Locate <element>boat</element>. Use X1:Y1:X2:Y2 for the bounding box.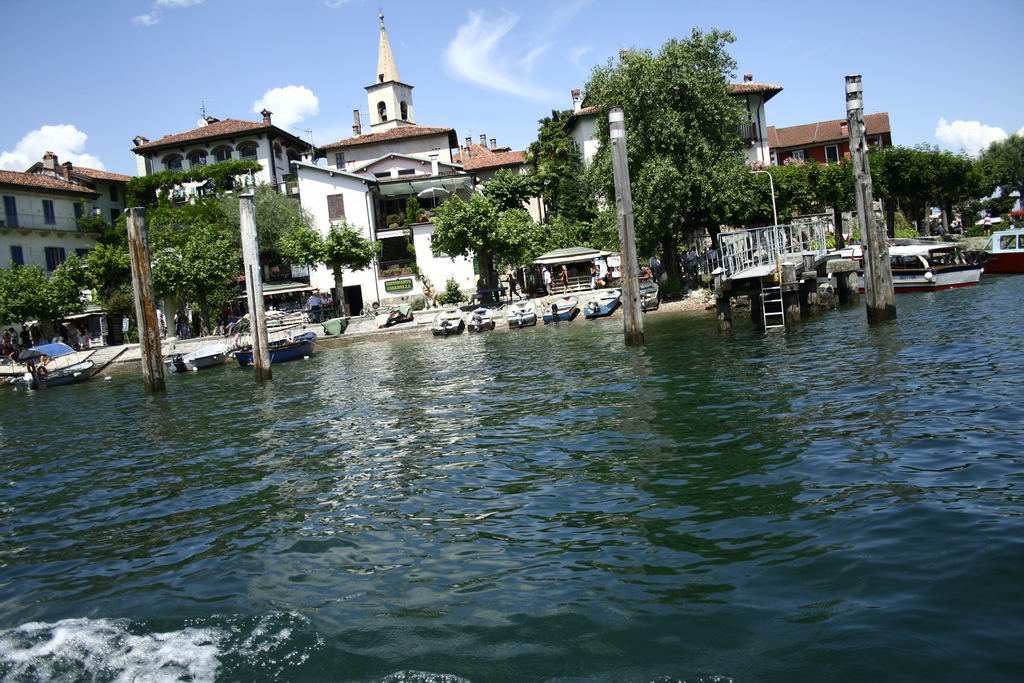
814:242:978:292.
